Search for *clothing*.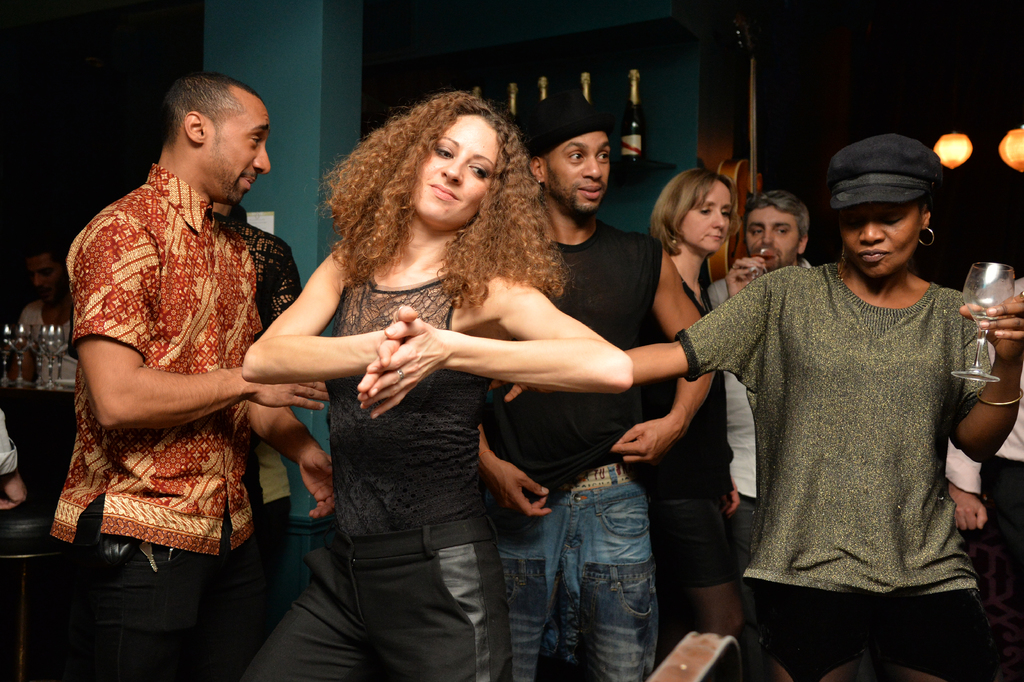
Found at <box>702,215,1010,660</box>.
